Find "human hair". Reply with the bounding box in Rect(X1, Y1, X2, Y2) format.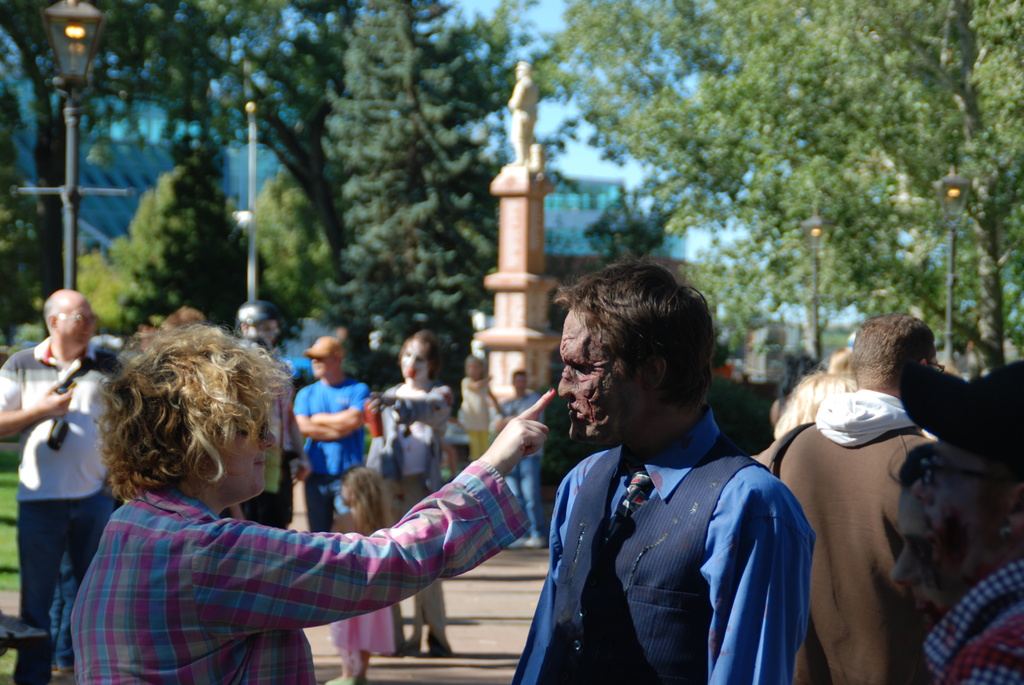
Rect(397, 331, 442, 379).
